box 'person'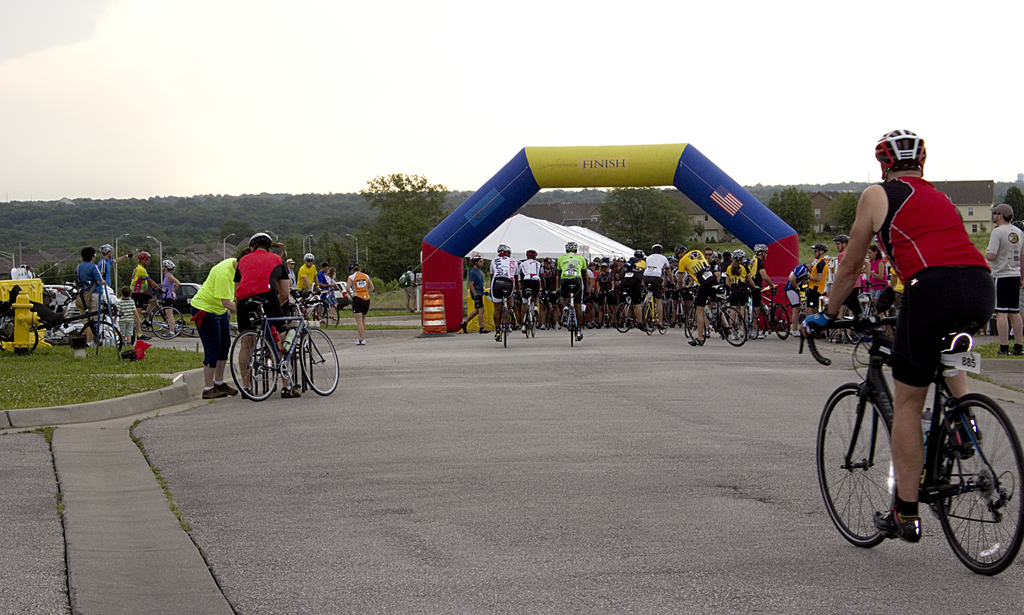
(800,243,829,319)
